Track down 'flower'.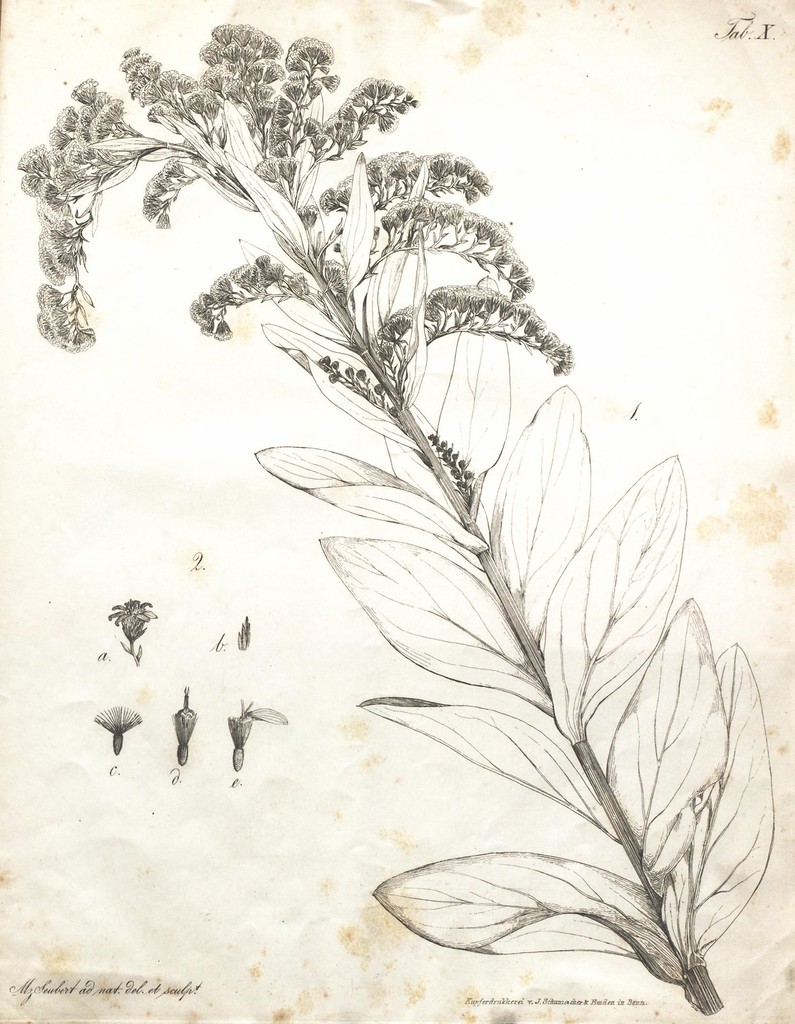
Tracked to locate(230, 700, 288, 770).
